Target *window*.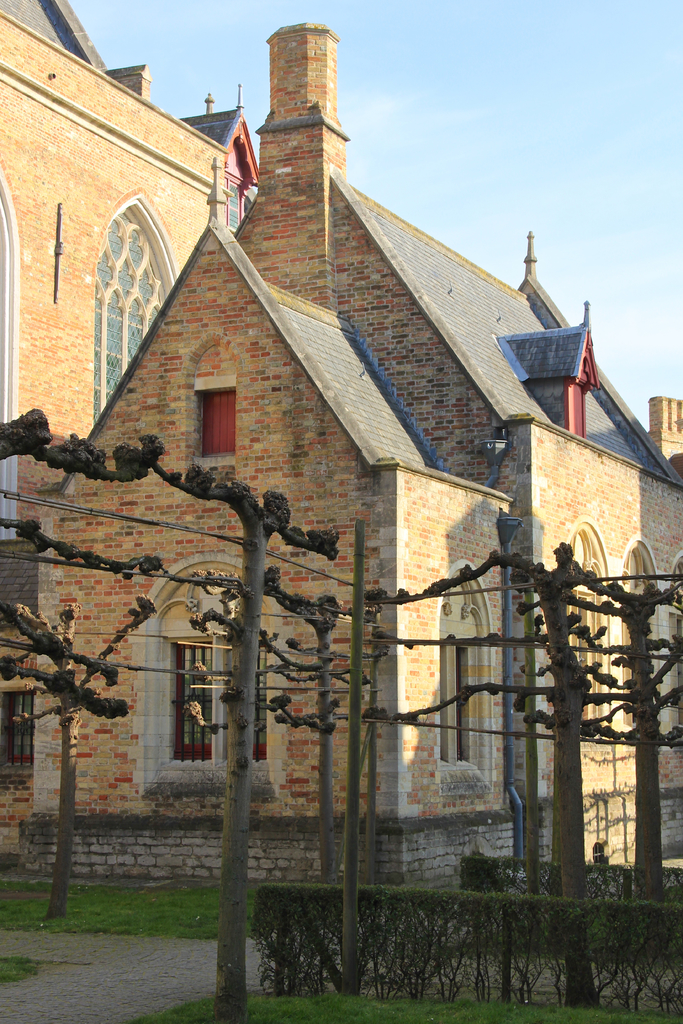
Target region: [554, 520, 616, 735].
